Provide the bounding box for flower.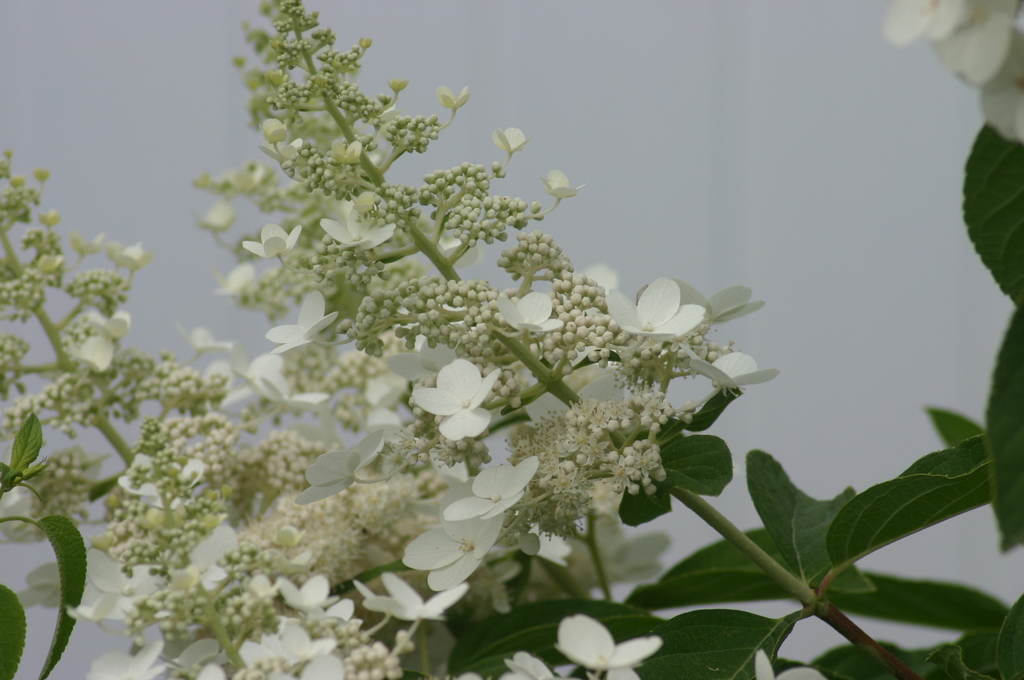
BBox(557, 614, 664, 679).
